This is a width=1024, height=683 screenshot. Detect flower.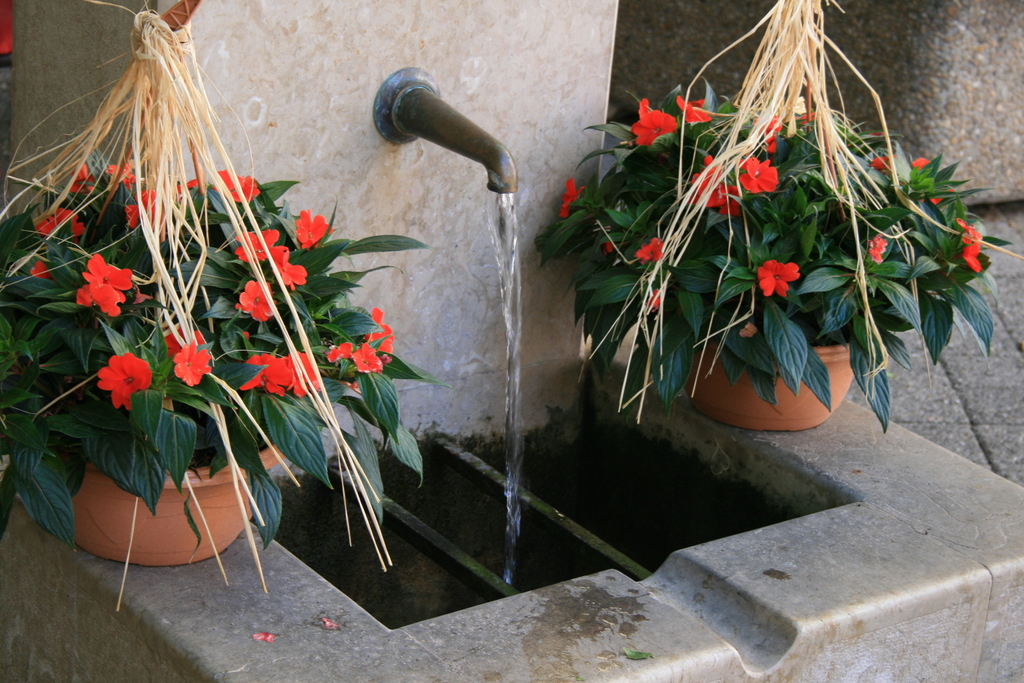
[866, 152, 890, 174].
